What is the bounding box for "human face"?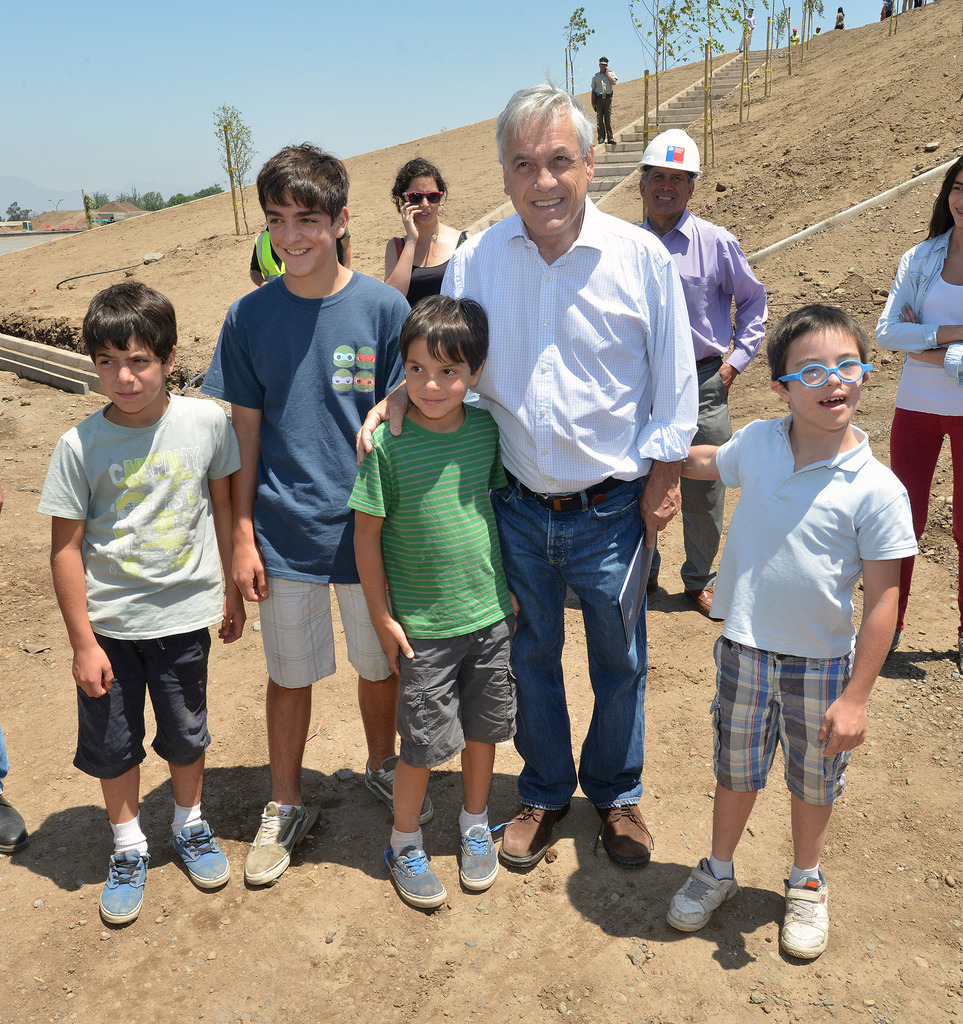
642, 171, 692, 218.
